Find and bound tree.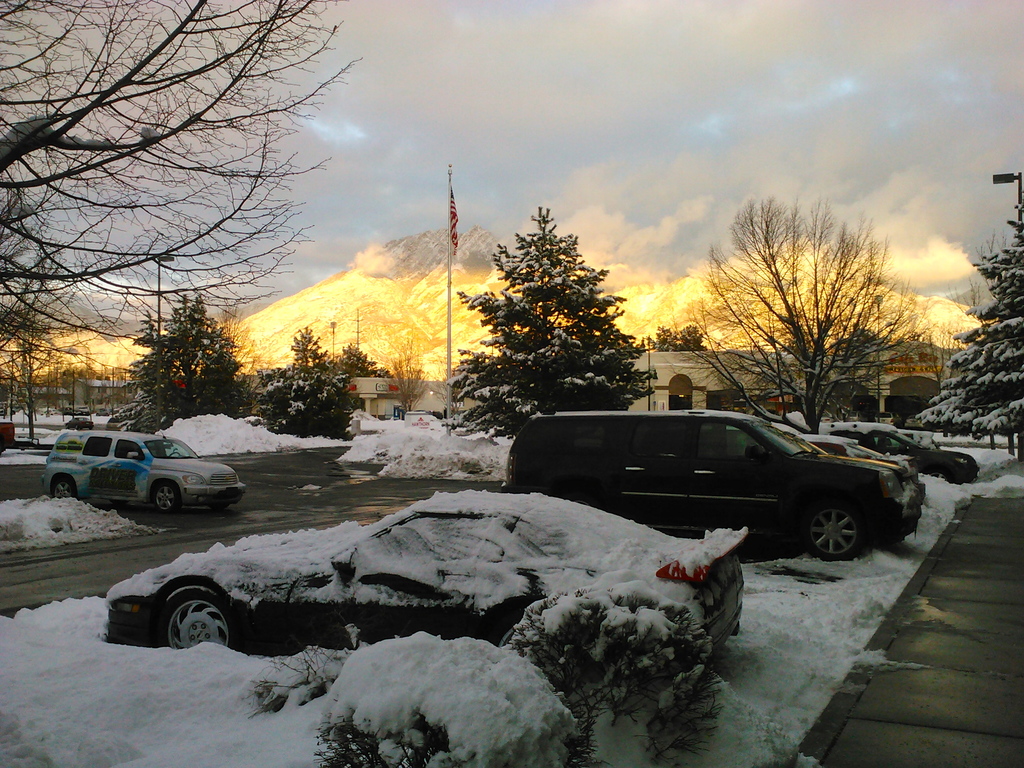
Bound: BBox(906, 205, 1023, 466).
